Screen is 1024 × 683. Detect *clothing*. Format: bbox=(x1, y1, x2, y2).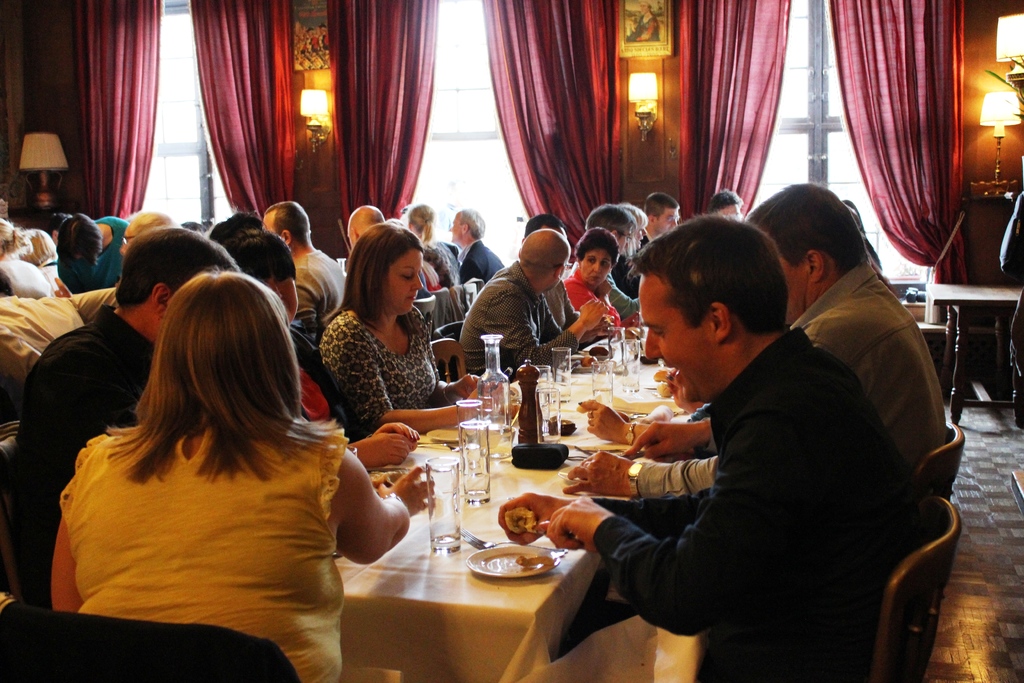
bbox=(602, 261, 638, 335).
